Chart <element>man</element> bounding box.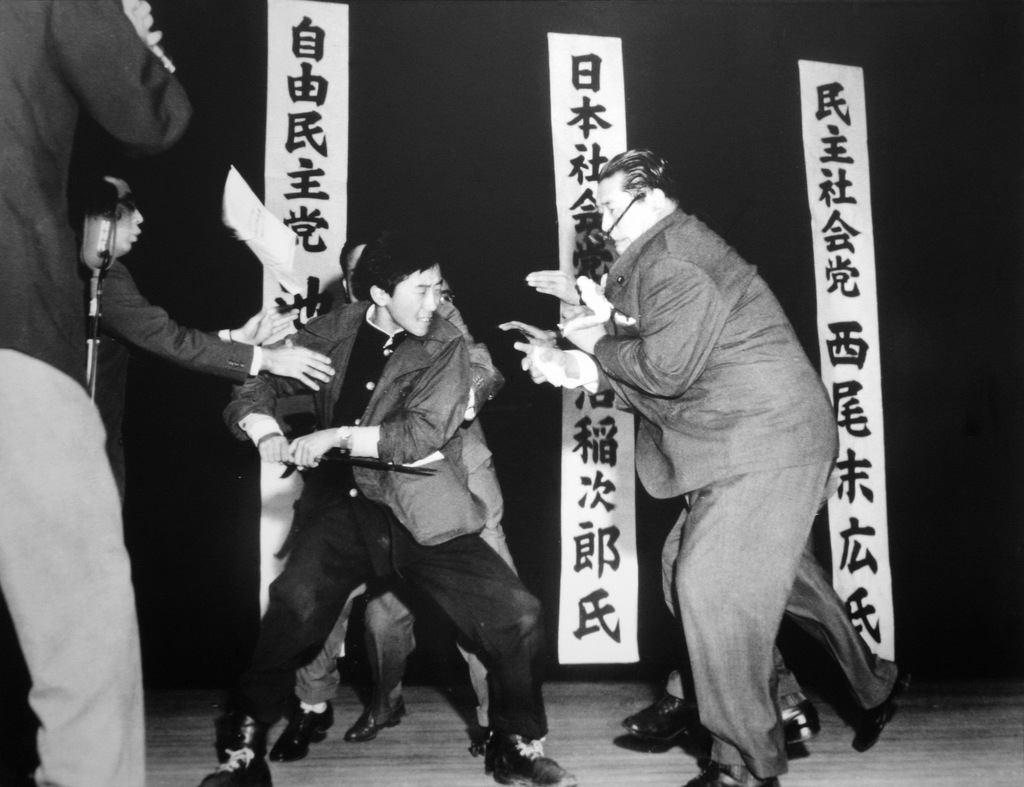
Charted: region(0, 0, 193, 786).
